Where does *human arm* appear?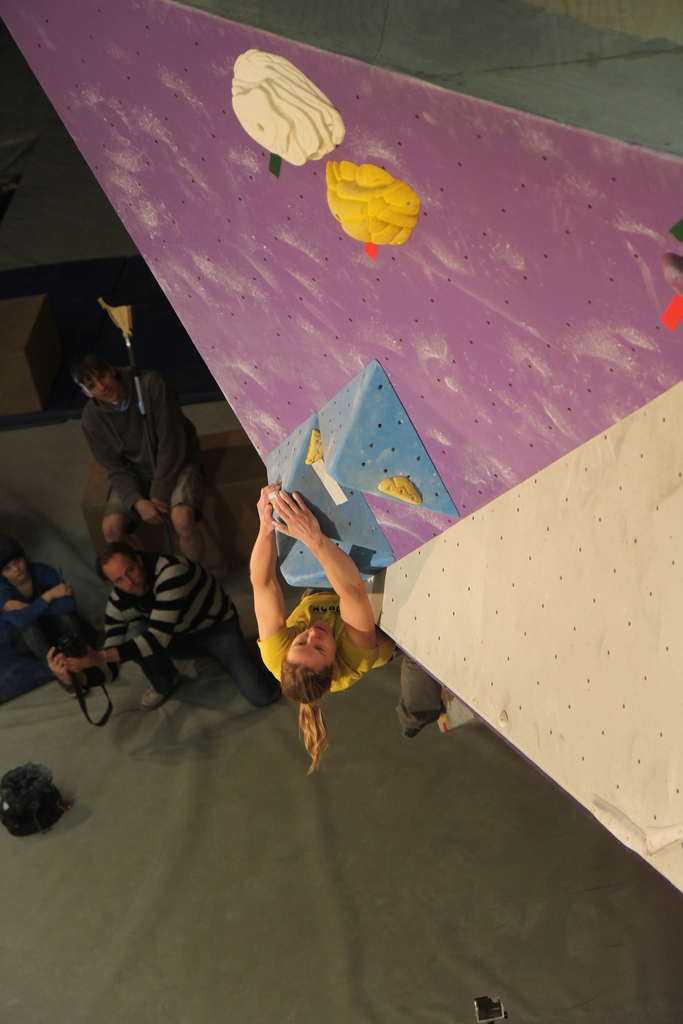
Appears at l=86, t=410, r=136, b=527.
